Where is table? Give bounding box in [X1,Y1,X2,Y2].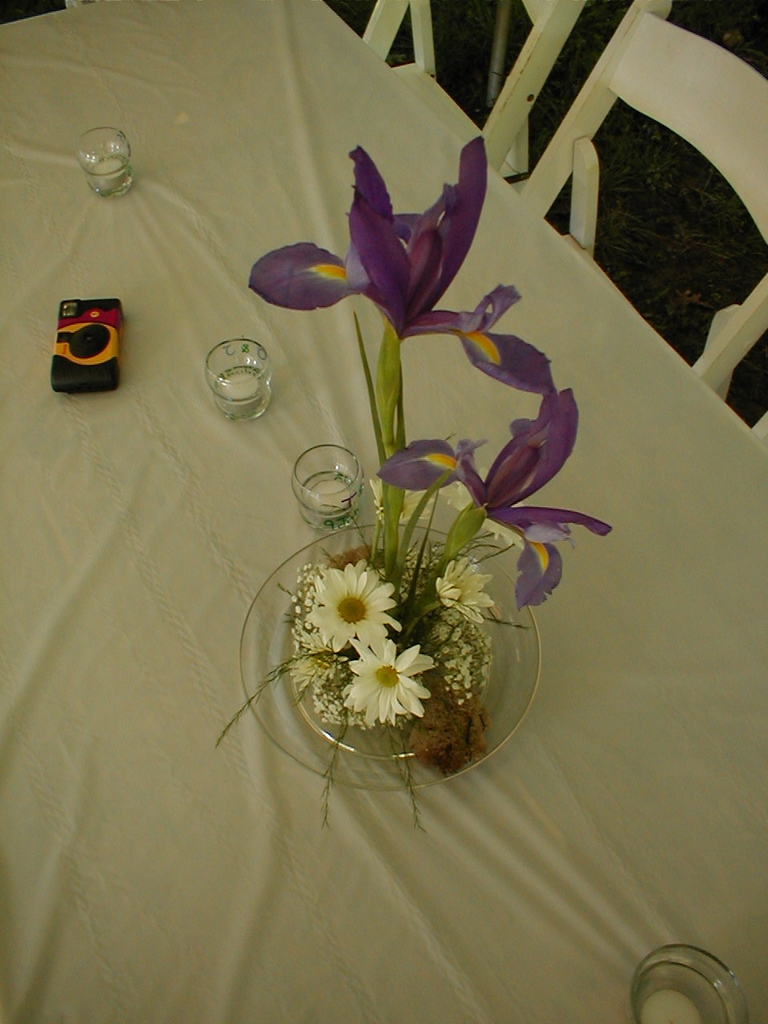
[1,0,767,1022].
